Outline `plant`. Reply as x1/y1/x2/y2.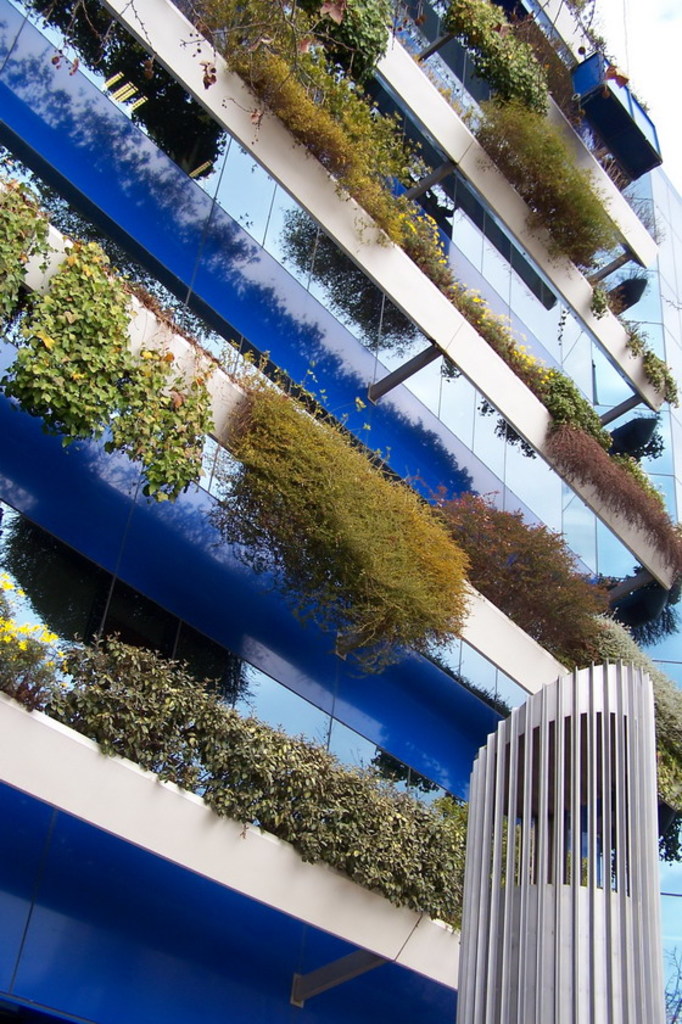
527/0/614/56.
